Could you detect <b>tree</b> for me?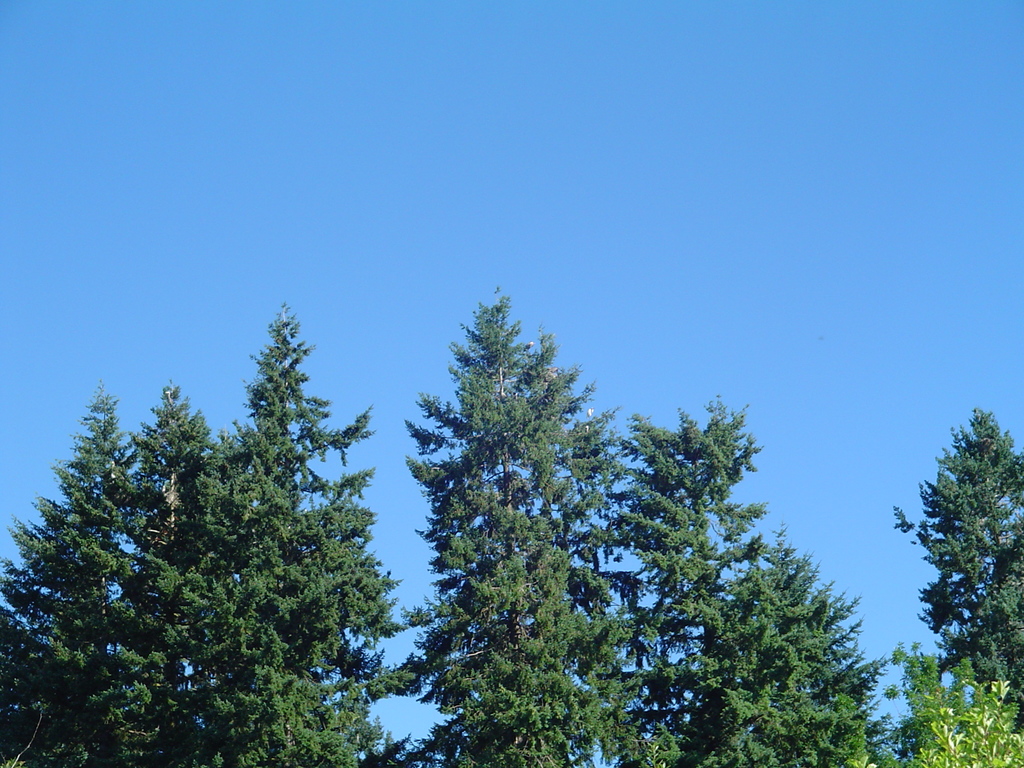
Detection result: <region>593, 381, 888, 767</region>.
